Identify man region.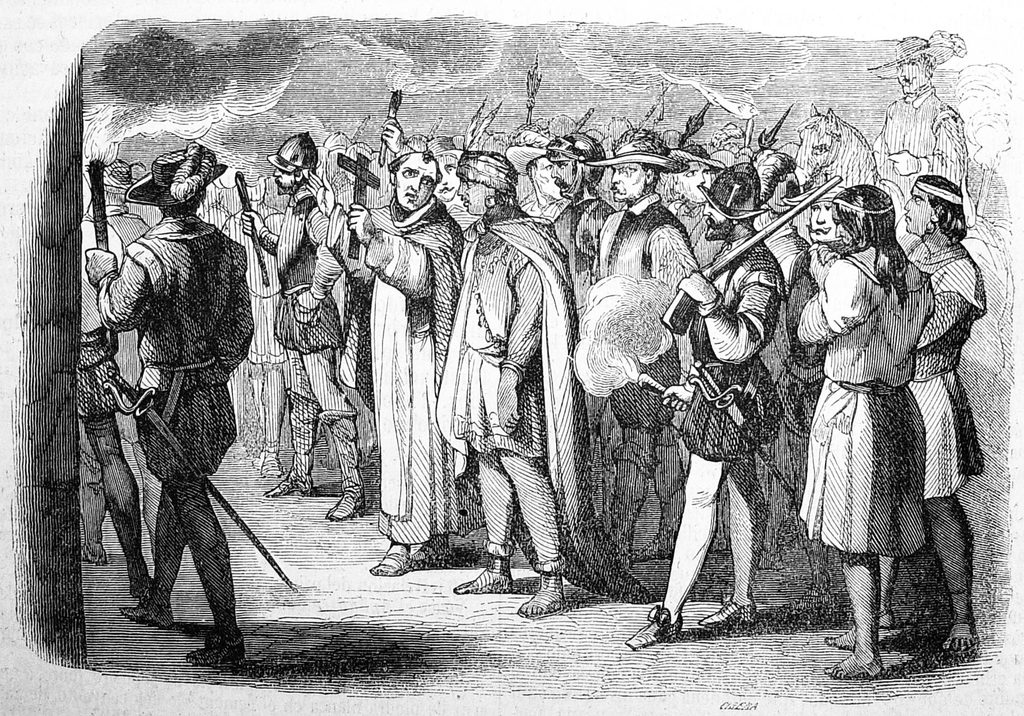
Region: [x1=432, y1=144, x2=589, y2=627].
